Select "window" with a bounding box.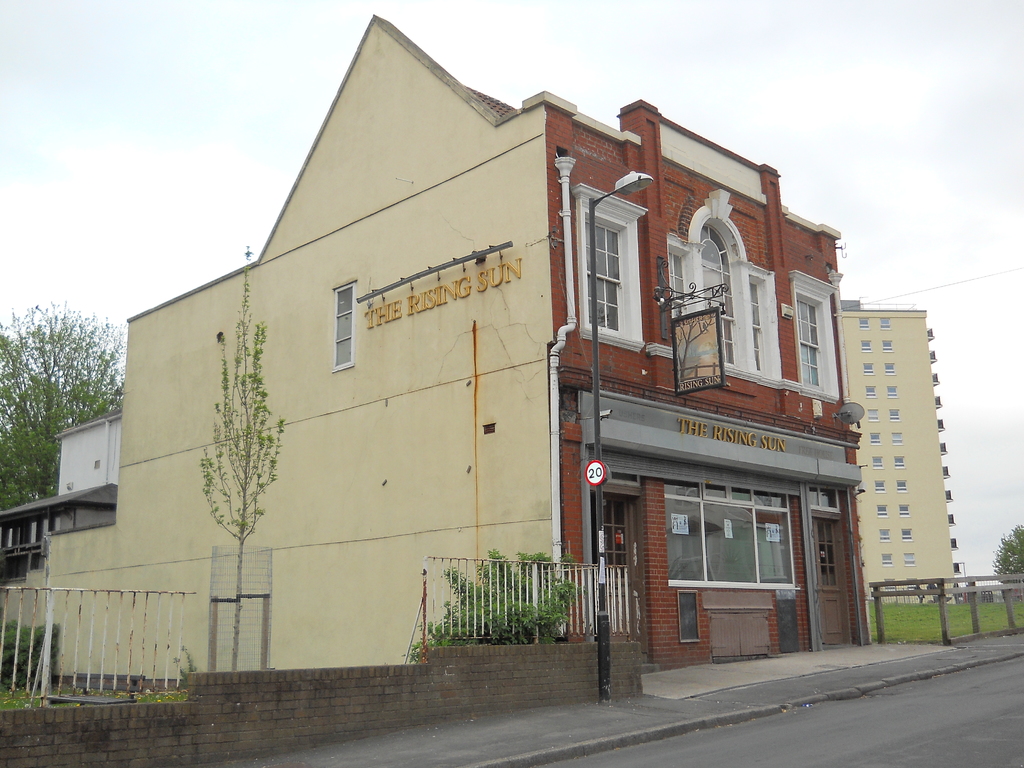
Rect(863, 361, 876, 373).
